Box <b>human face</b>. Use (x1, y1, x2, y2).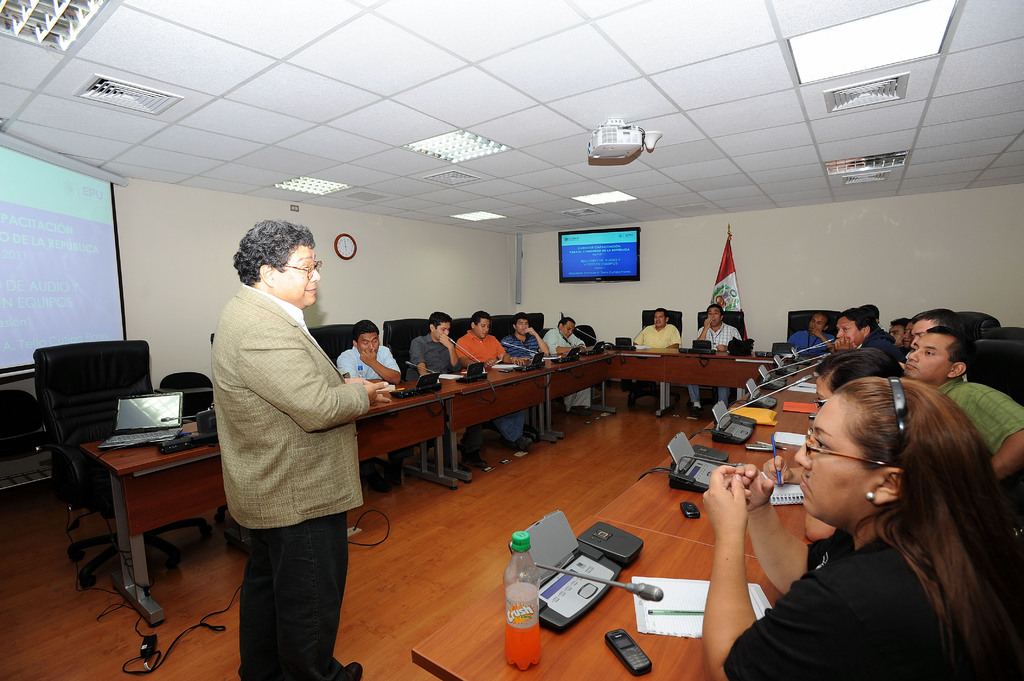
(474, 319, 490, 337).
